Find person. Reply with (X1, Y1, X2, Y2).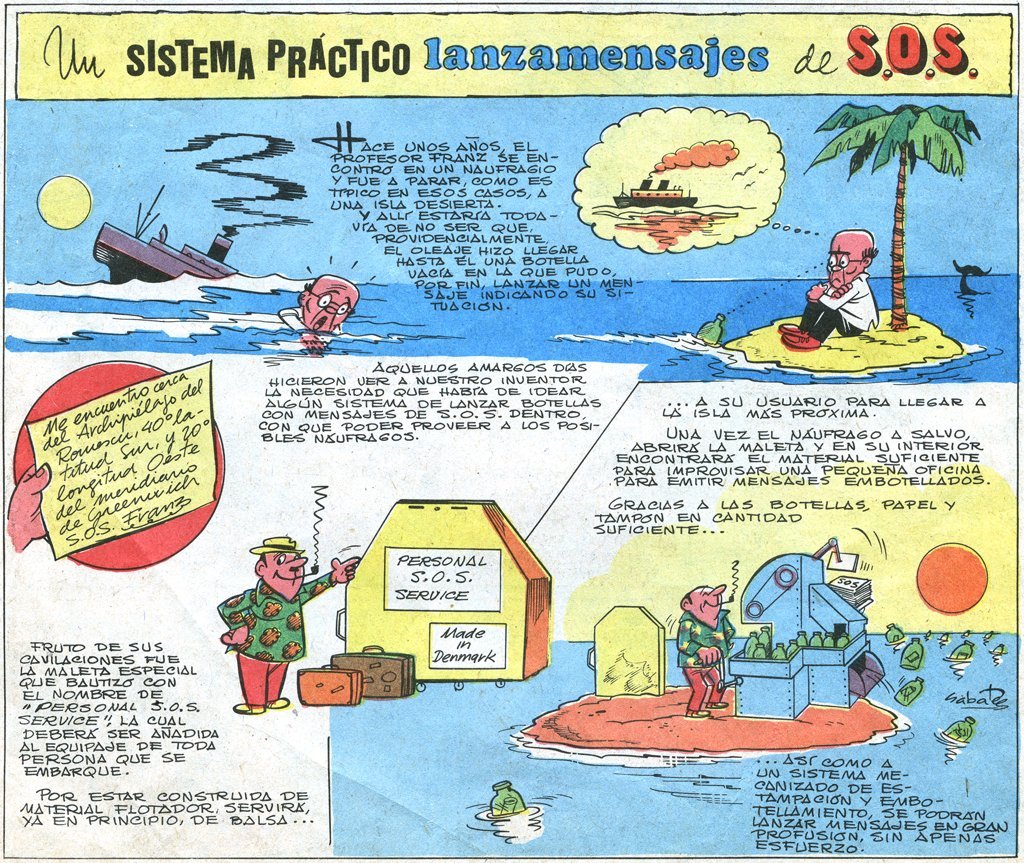
(671, 578, 731, 722).
